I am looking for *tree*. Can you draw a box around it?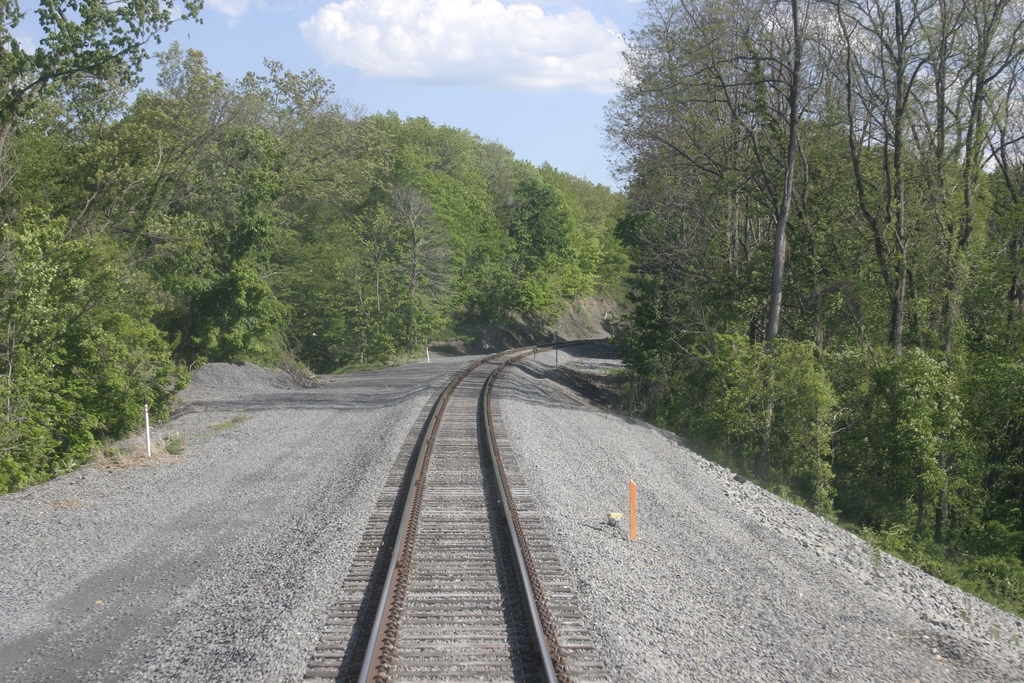
Sure, the bounding box is x1=792, y1=0, x2=1023, y2=375.
